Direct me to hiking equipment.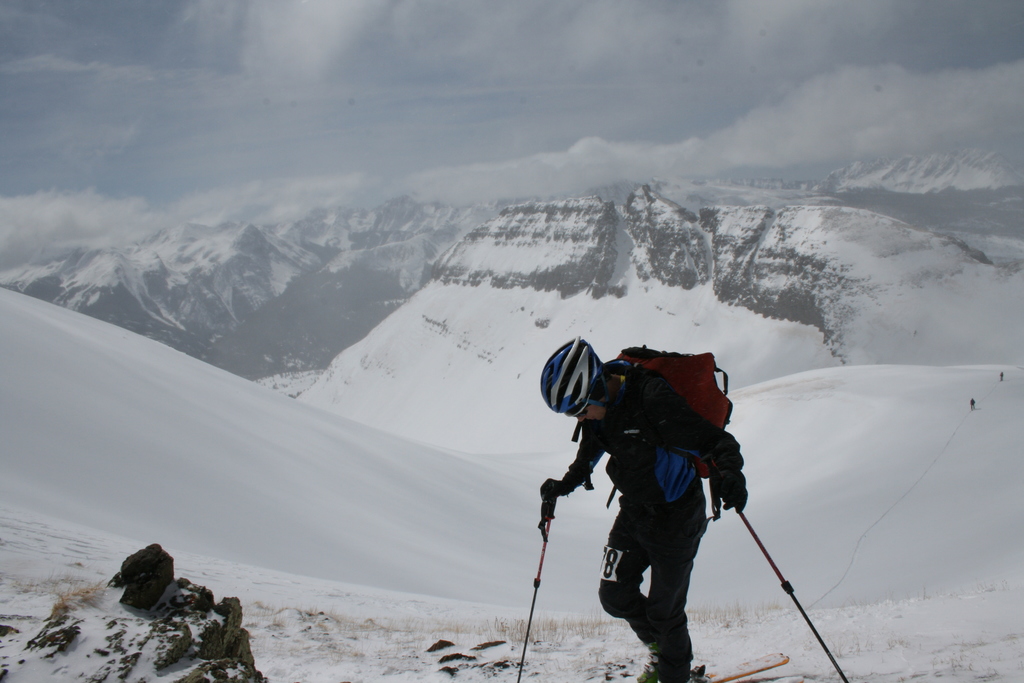
Direction: [x1=535, y1=331, x2=616, y2=449].
